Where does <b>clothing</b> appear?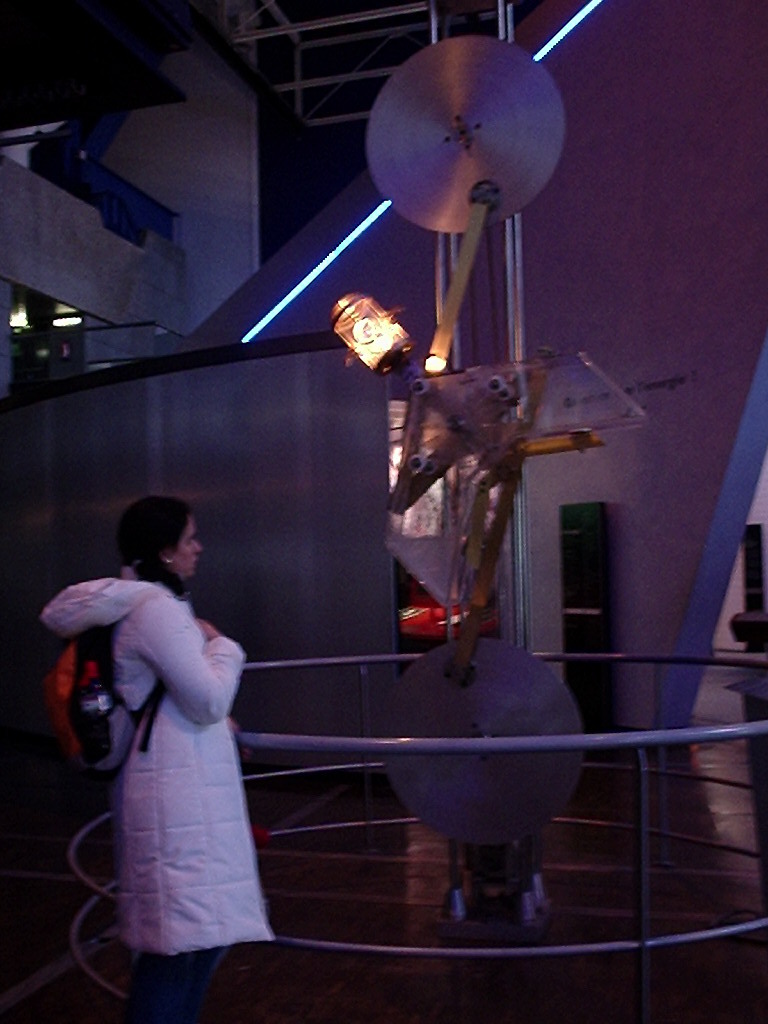
Appears at x1=40, y1=576, x2=278, y2=957.
